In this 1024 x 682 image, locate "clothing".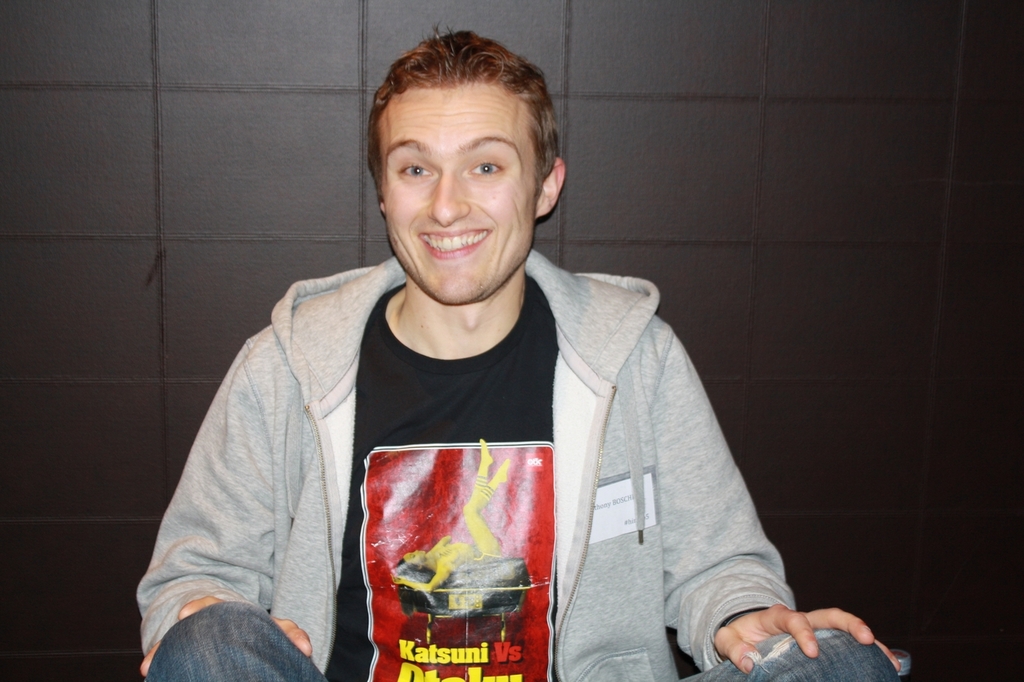
Bounding box: <box>151,601,906,681</box>.
